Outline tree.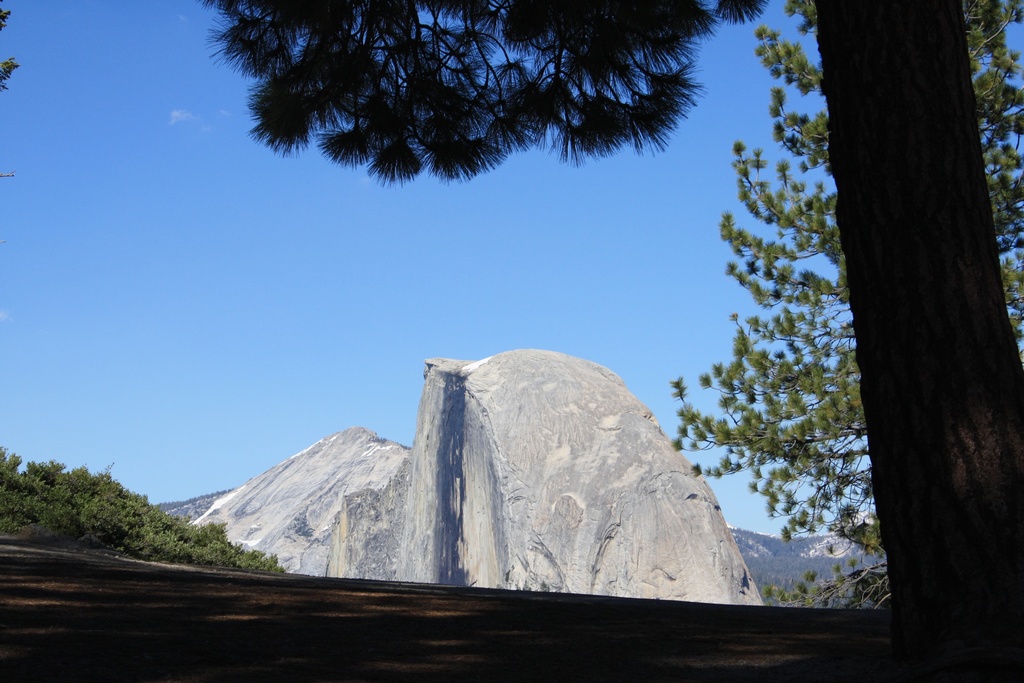
Outline: {"x1": 671, "y1": 0, "x2": 1023, "y2": 616}.
